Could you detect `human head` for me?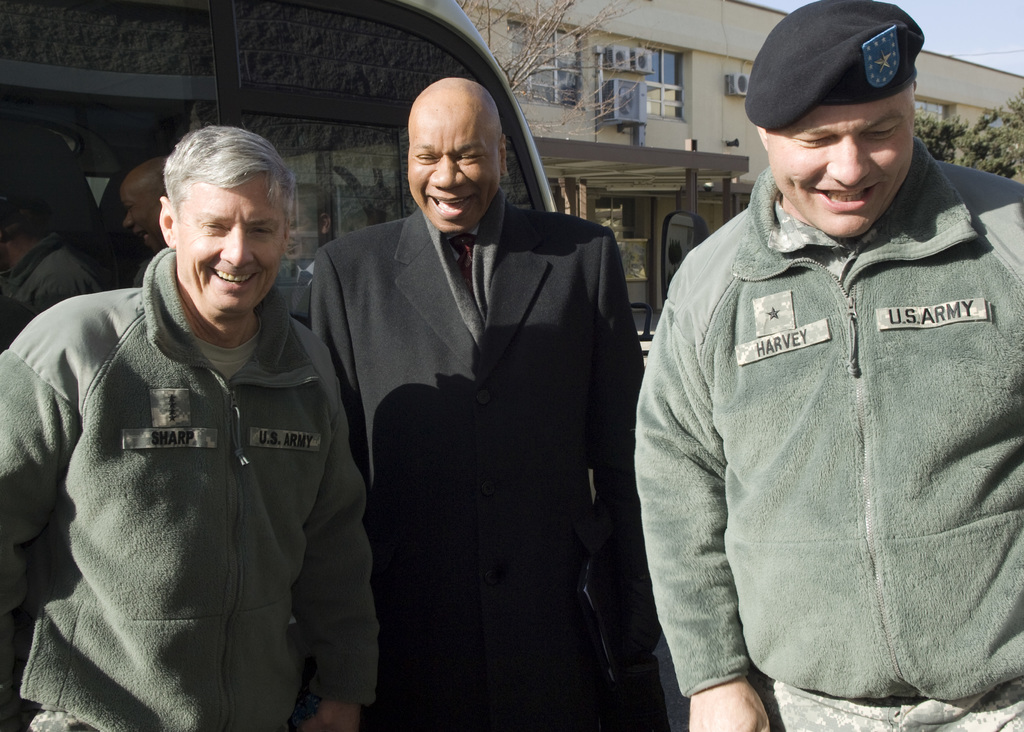
Detection result: <region>146, 126, 298, 308</region>.
